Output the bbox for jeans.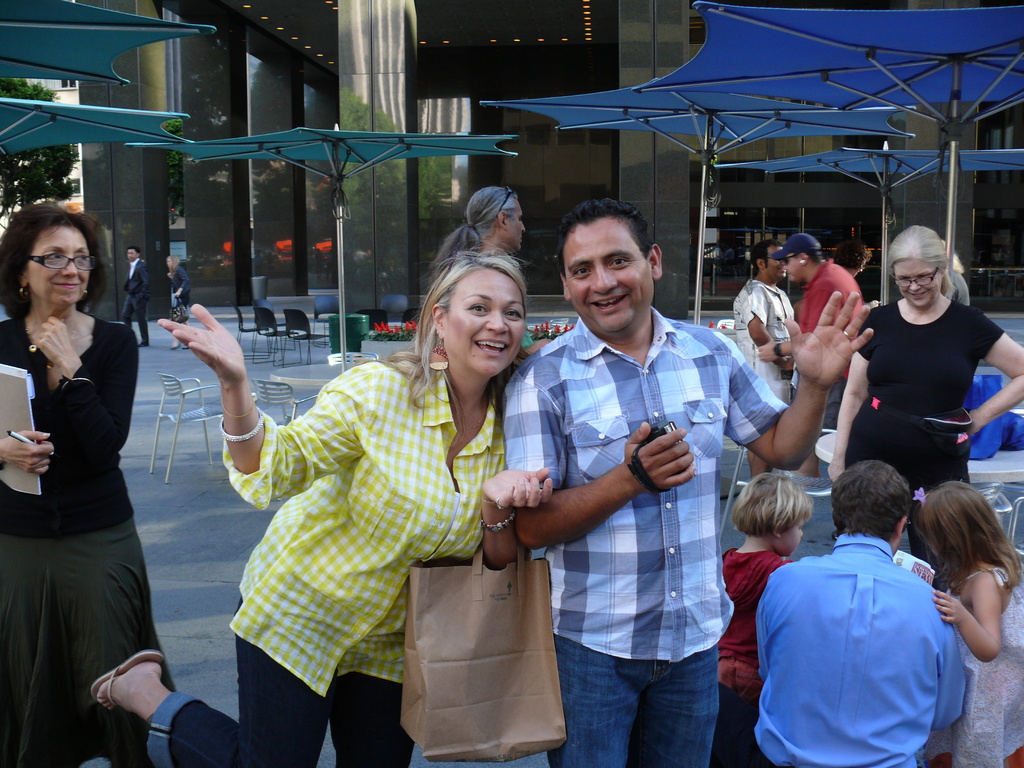
145:597:415:767.
